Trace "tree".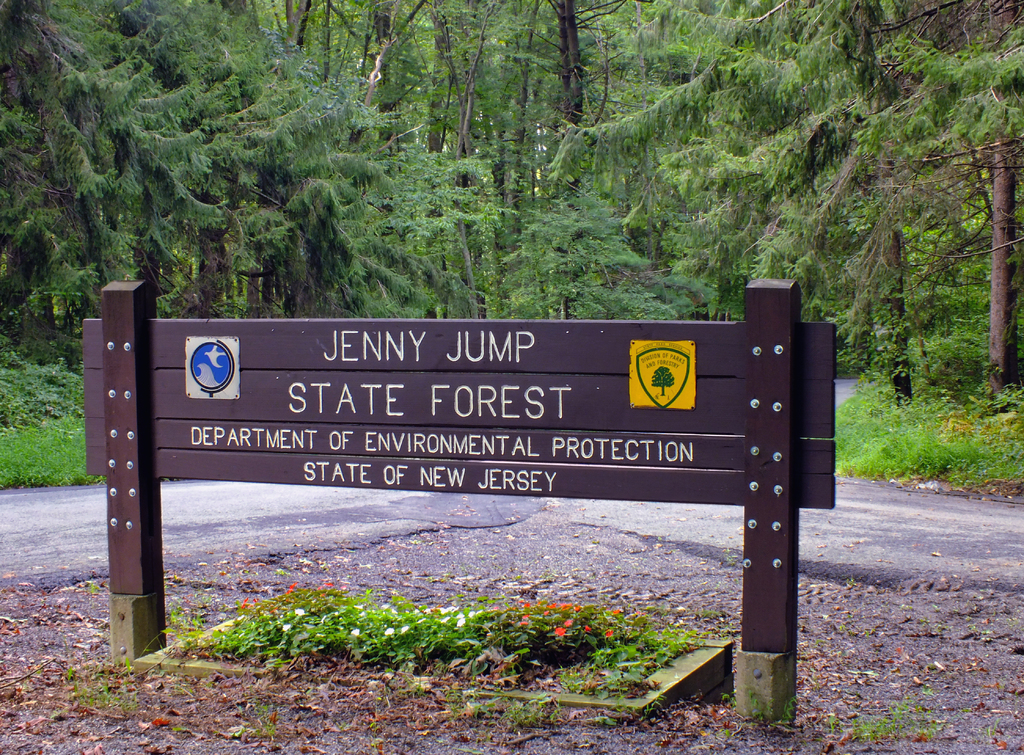
Traced to box=[0, 0, 1023, 486].
